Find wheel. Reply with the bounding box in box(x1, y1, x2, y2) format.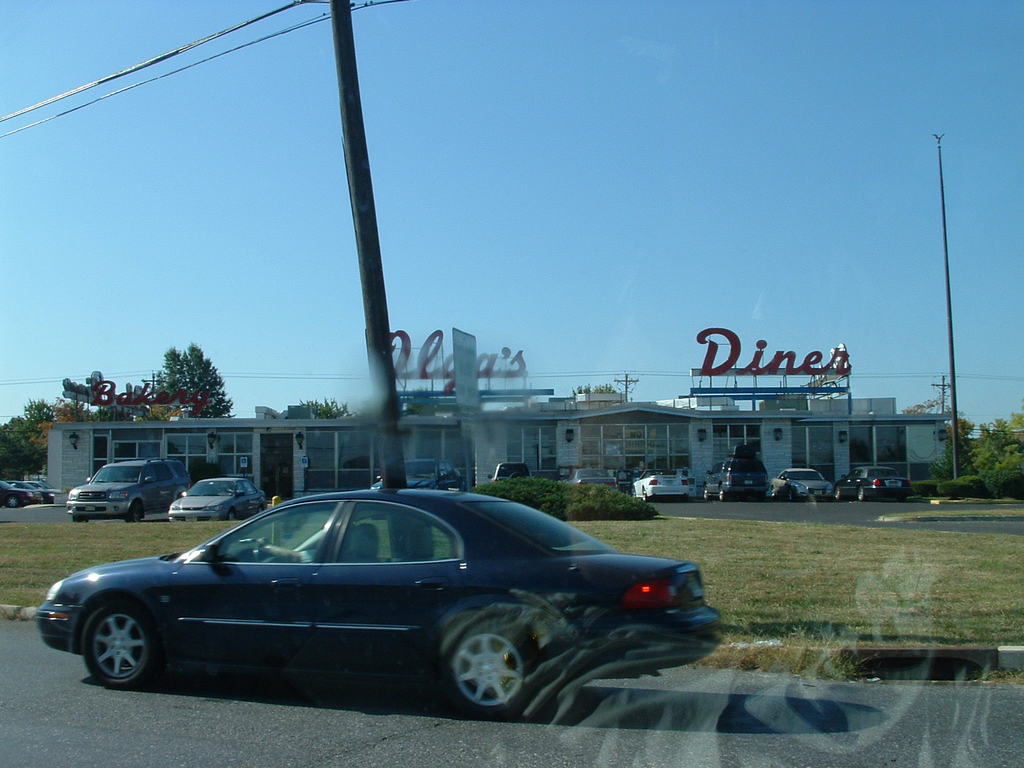
box(128, 504, 140, 522).
